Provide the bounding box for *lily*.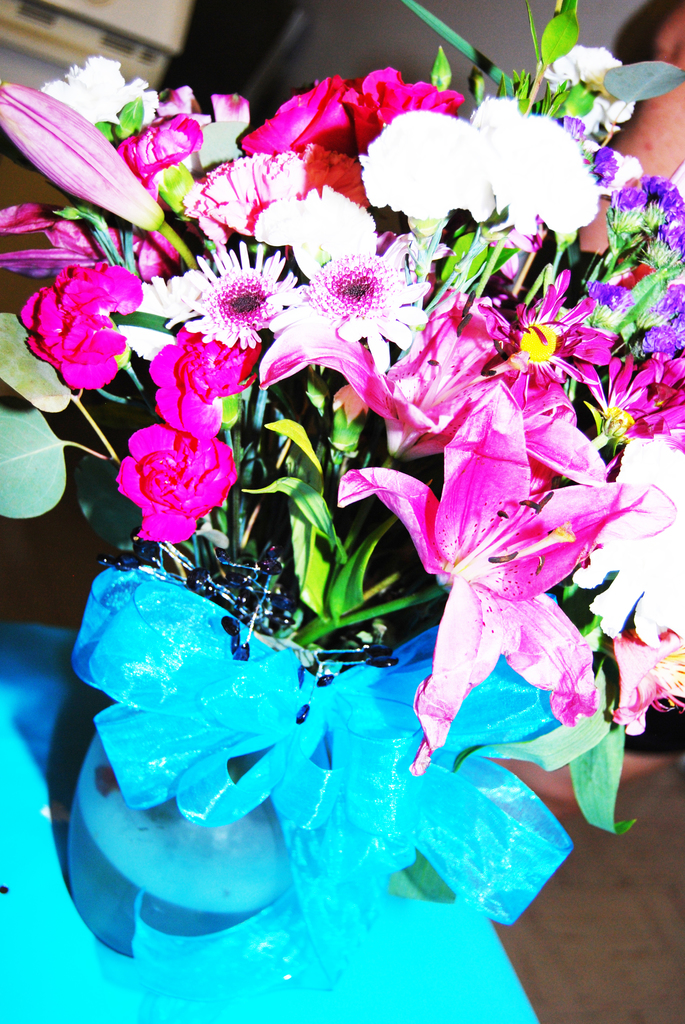
0 80 166 243.
